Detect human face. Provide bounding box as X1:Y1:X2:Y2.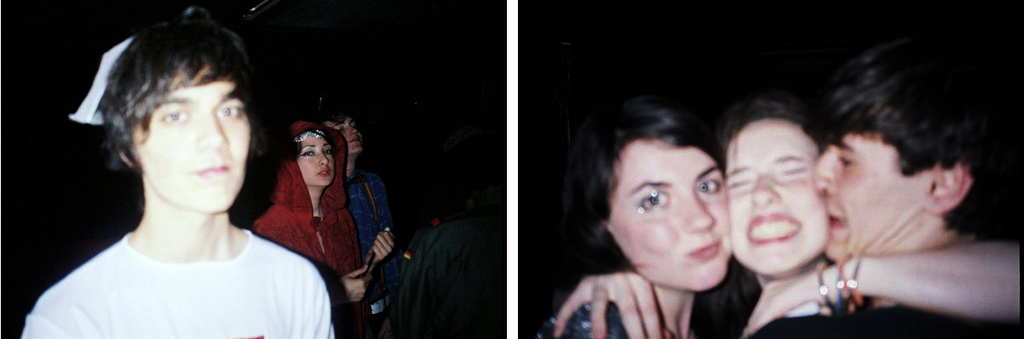
808:131:936:268.
